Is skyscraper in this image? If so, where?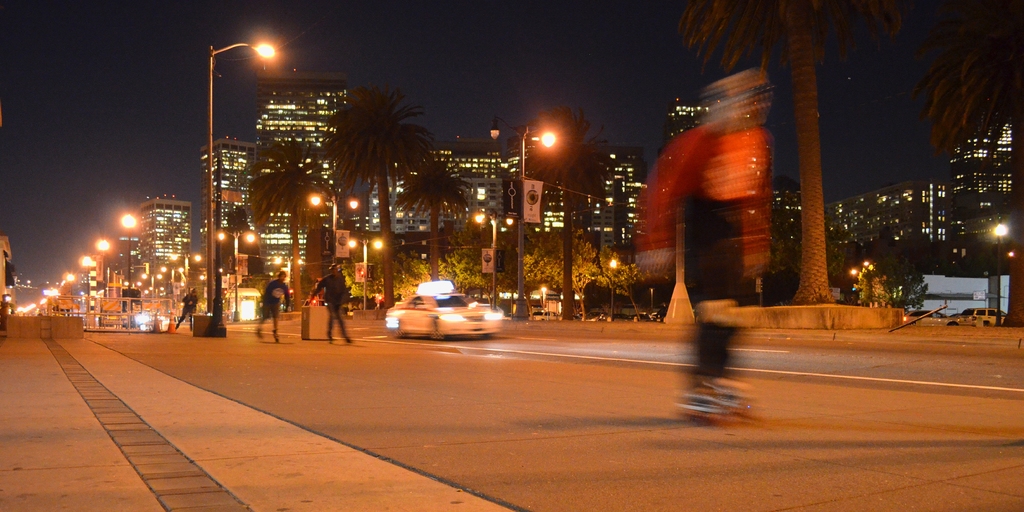
Yes, at crop(251, 67, 365, 276).
